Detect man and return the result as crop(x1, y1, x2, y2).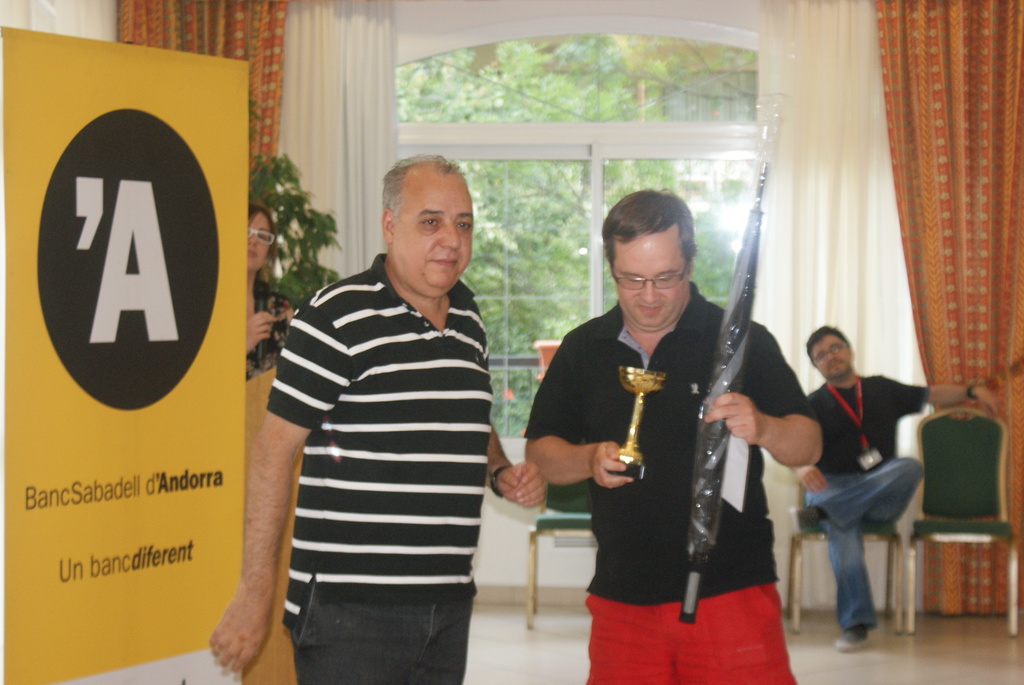
crop(239, 136, 522, 669).
